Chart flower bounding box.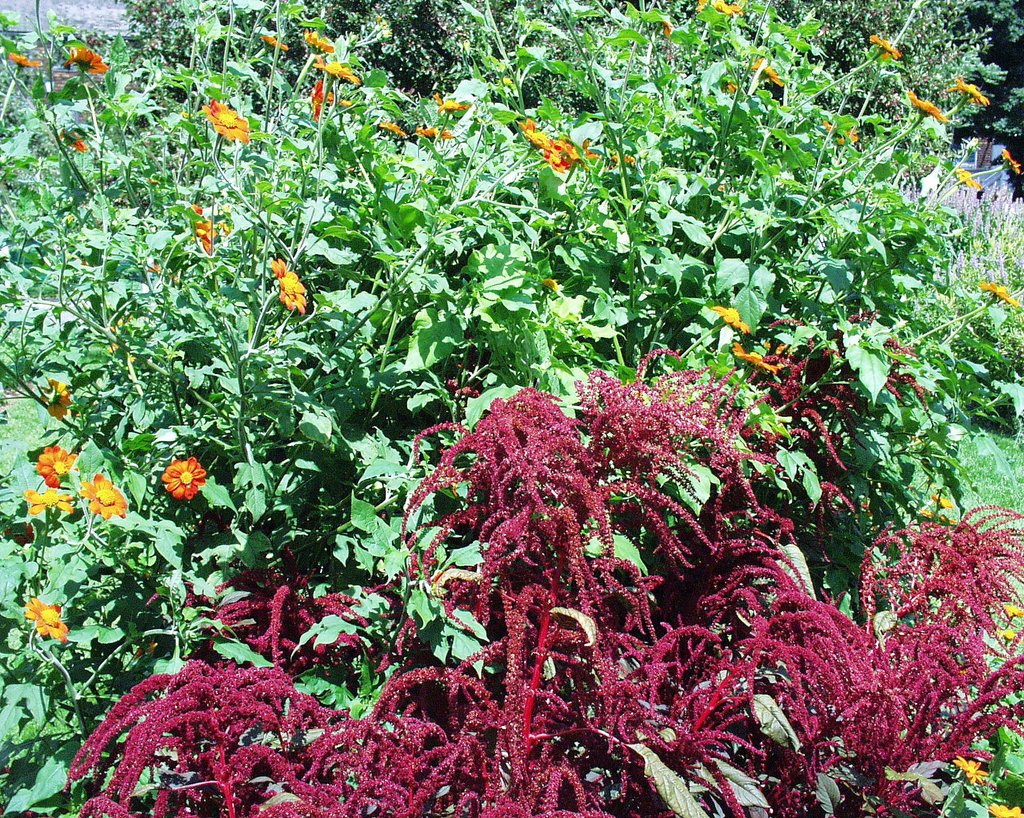
Charted: locate(695, 0, 742, 18).
